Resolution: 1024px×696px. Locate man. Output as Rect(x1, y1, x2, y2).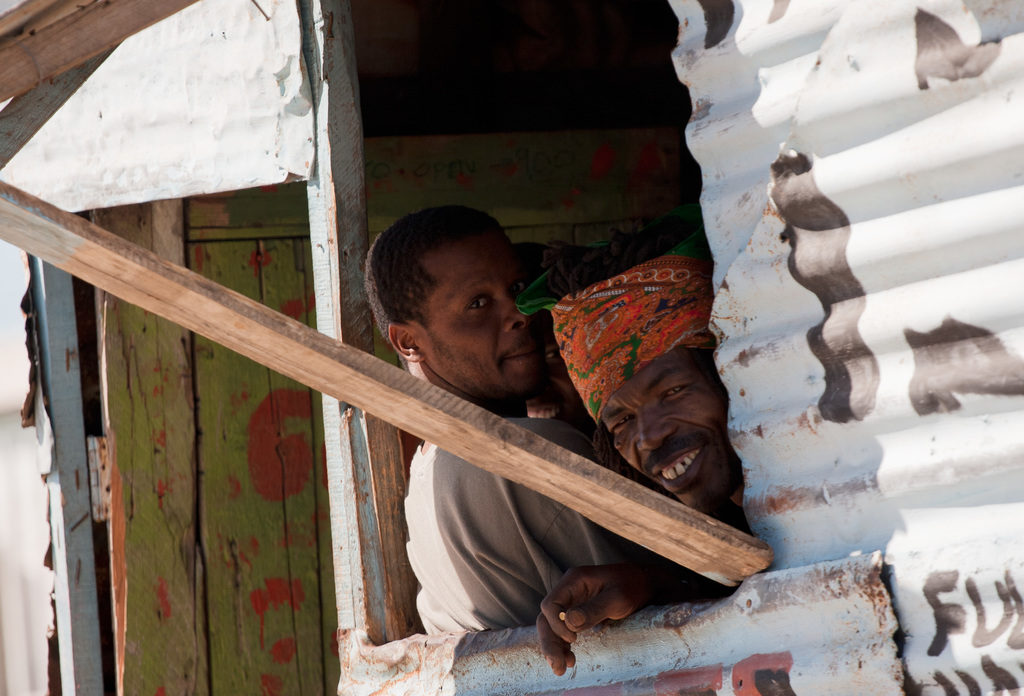
Rect(362, 204, 595, 634).
